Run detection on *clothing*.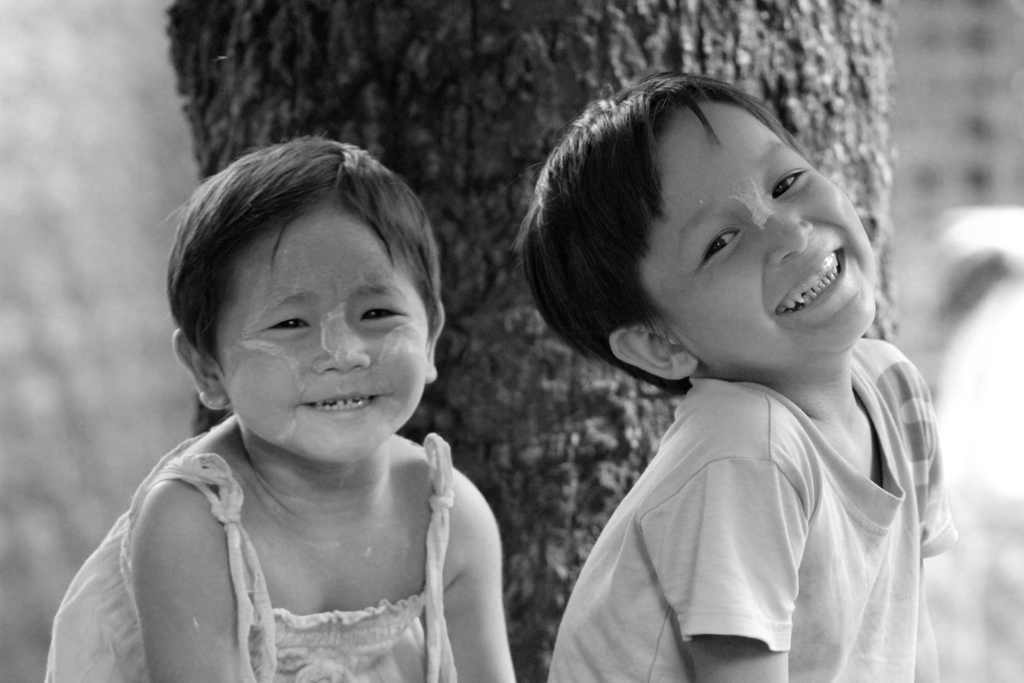
Result: (left=527, top=271, right=957, bottom=673).
